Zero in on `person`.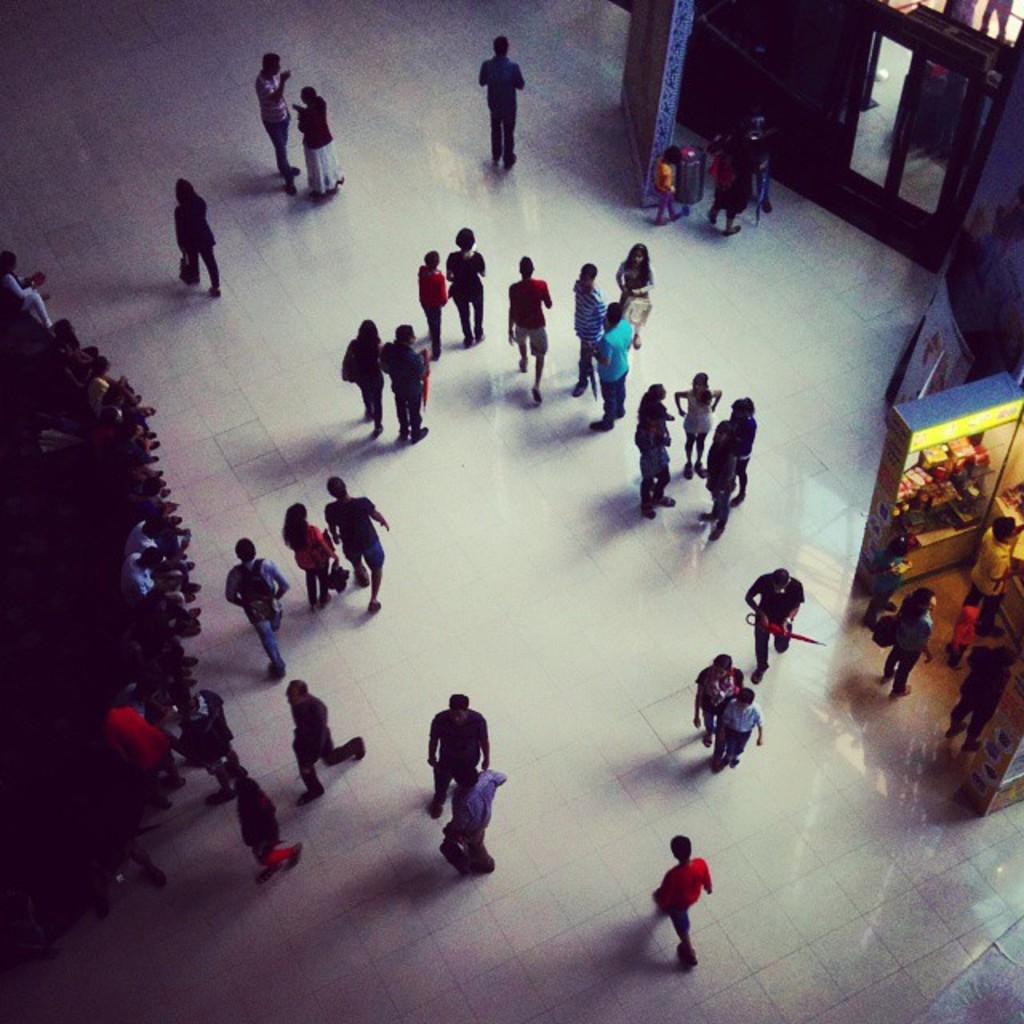
Zeroed in: locate(570, 266, 603, 395).
